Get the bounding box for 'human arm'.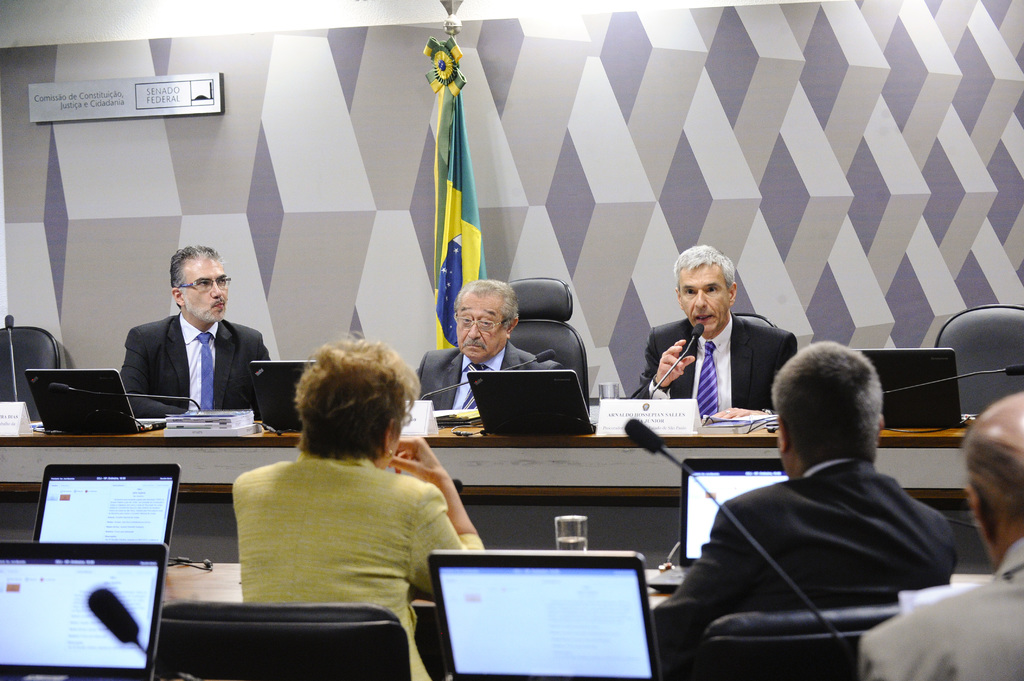
Rect(399, 455, 469, 566).
